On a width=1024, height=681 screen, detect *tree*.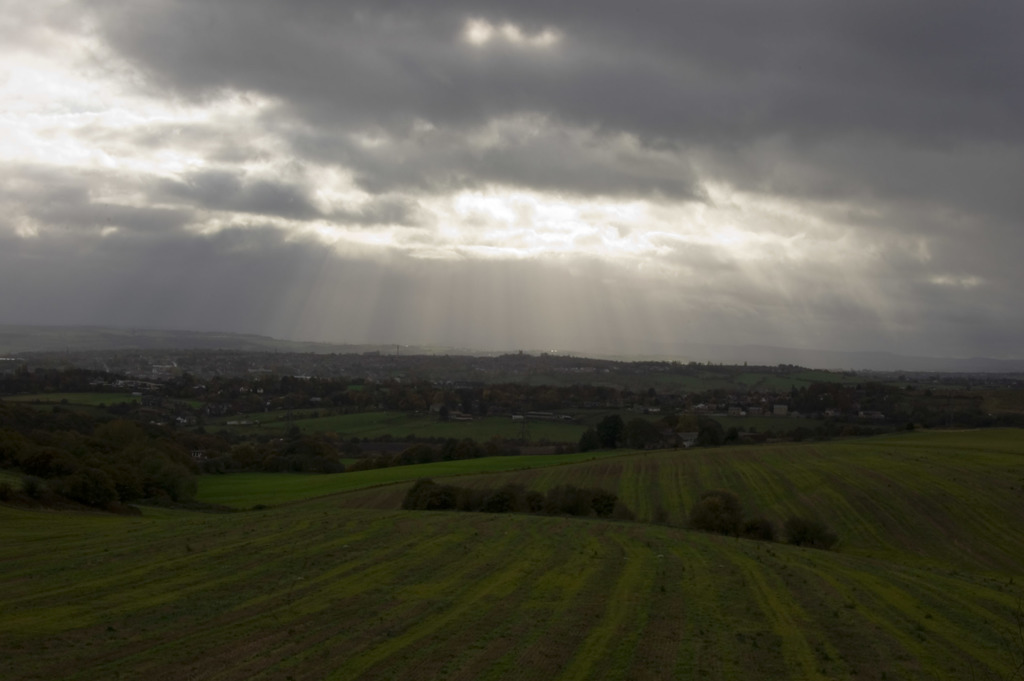
[665,411,725,450].
